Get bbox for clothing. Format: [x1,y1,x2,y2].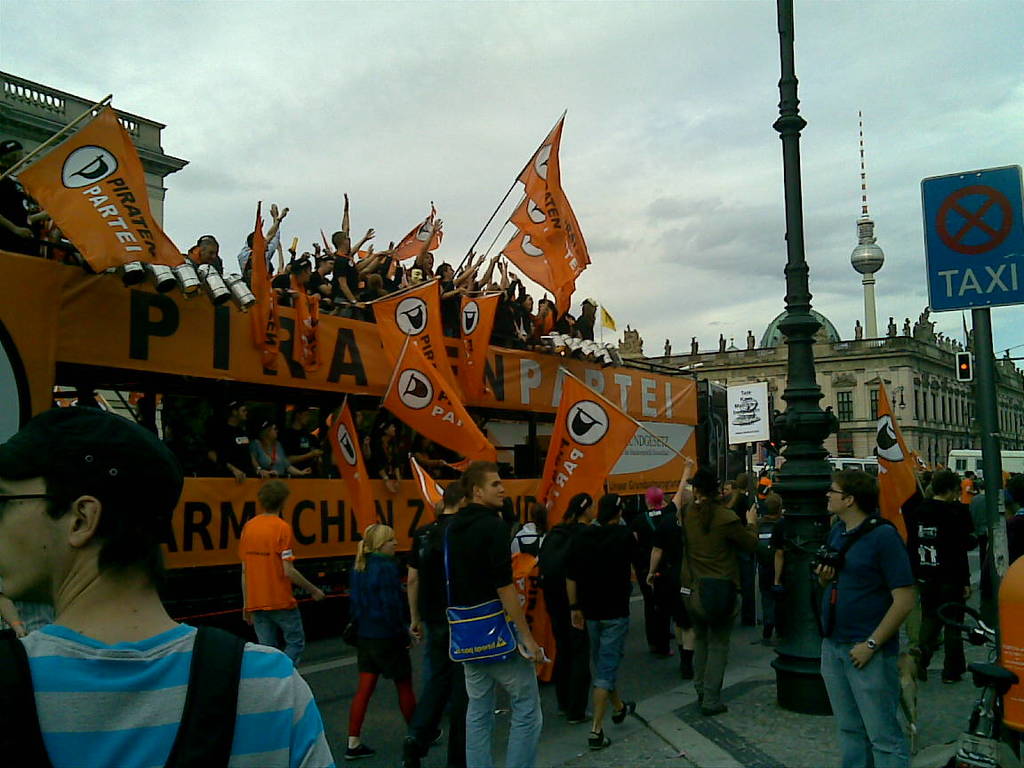
[814,644,900,767].
